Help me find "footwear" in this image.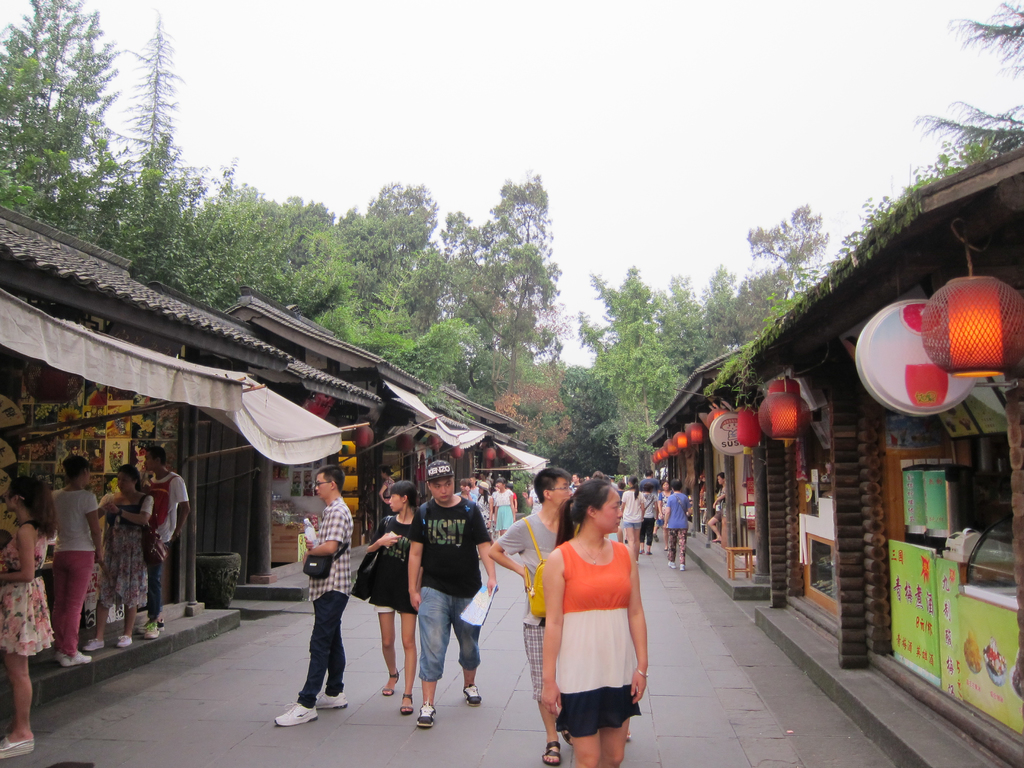
Found it: Rect(278, 700, 316, 730).
